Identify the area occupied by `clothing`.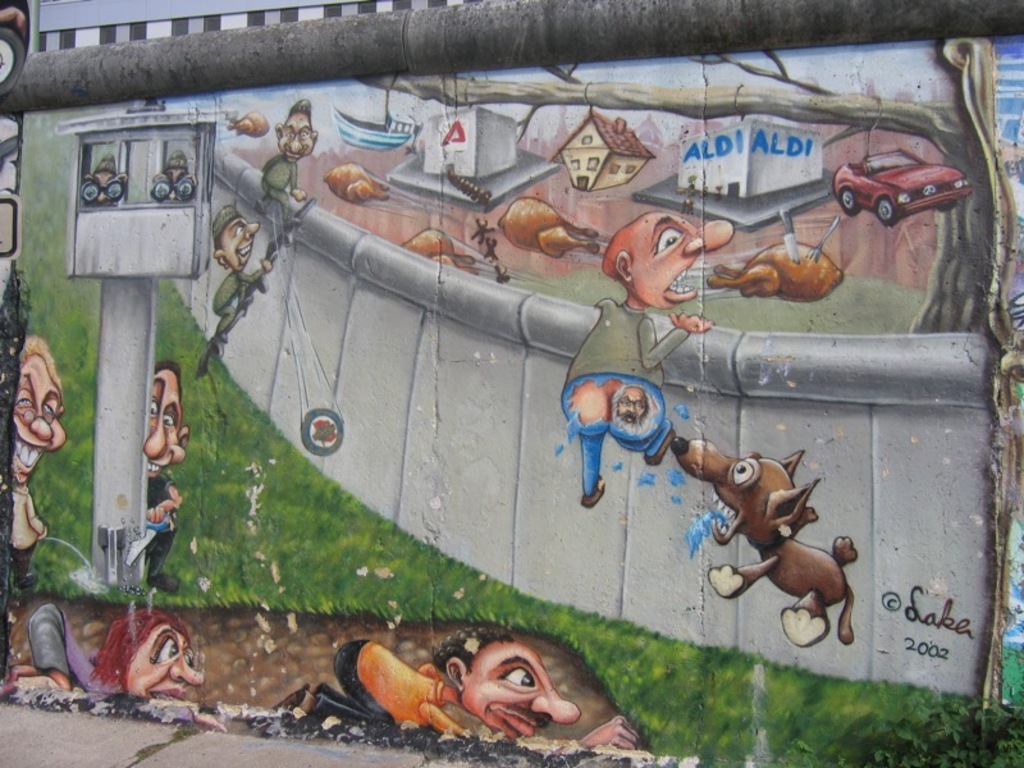
Area: select_region(27, 594, 70, 675).
